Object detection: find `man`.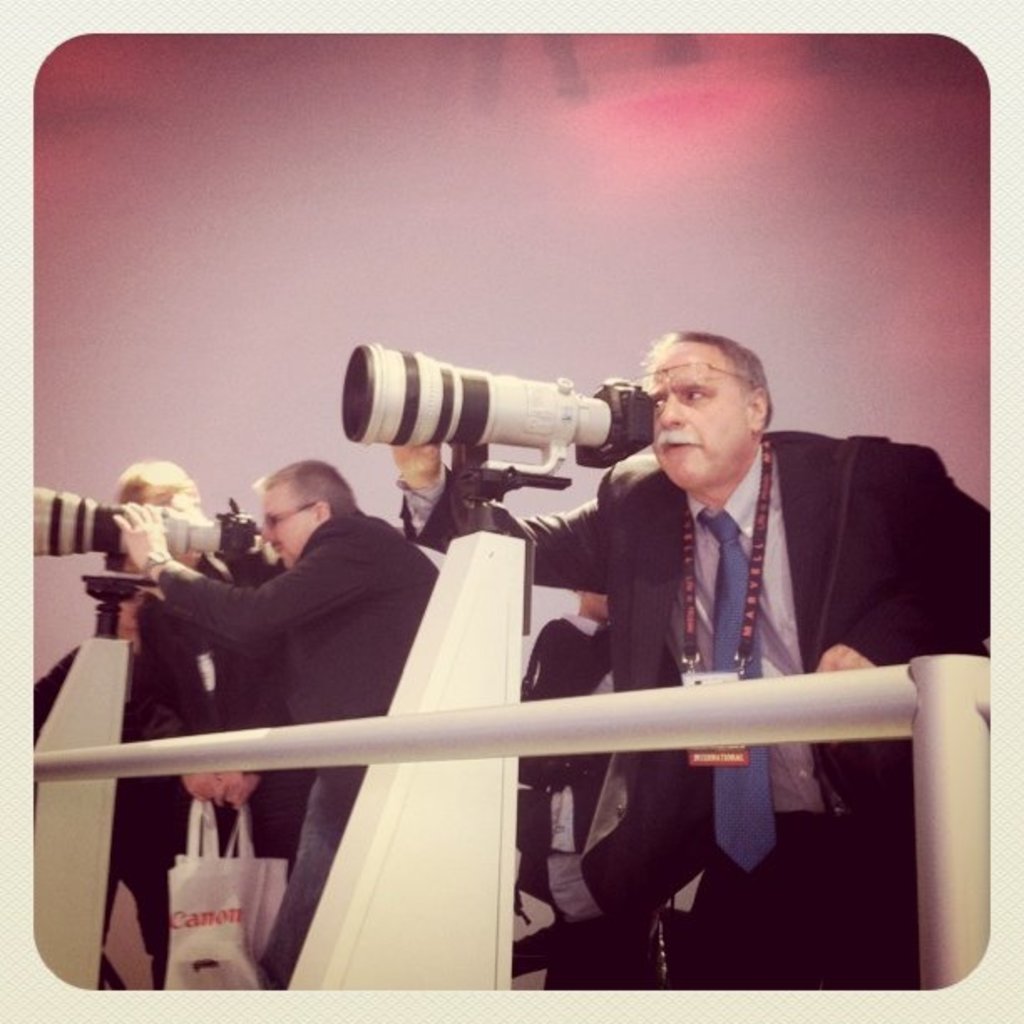
[107, 455, 284, 878].
